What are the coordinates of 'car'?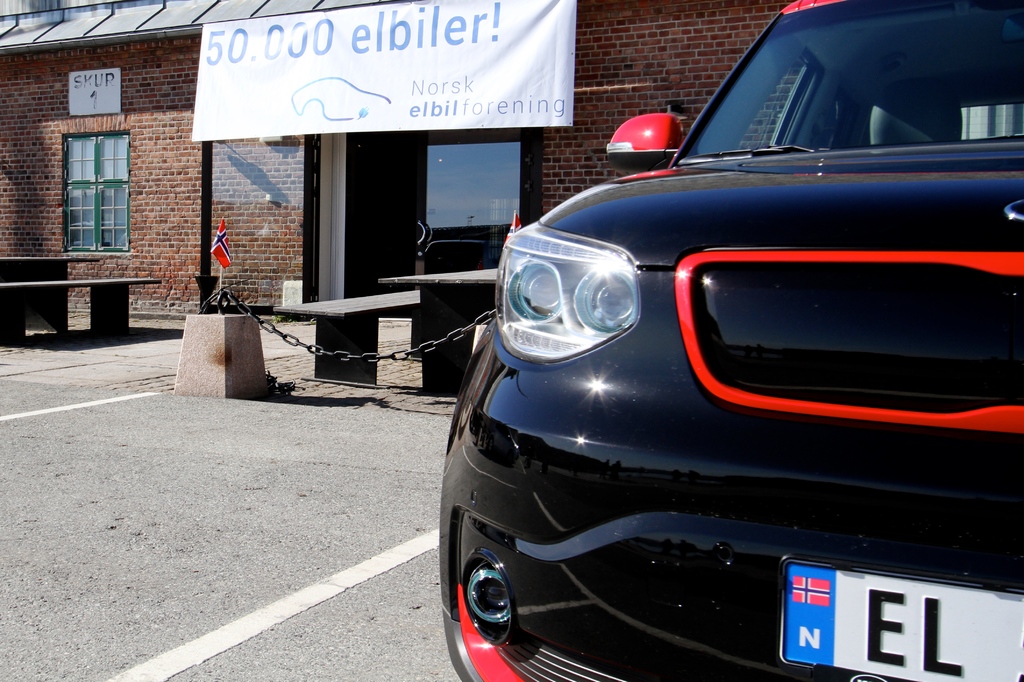
pyautogui.locateOnScreen(438, 0, 1023, 681).
